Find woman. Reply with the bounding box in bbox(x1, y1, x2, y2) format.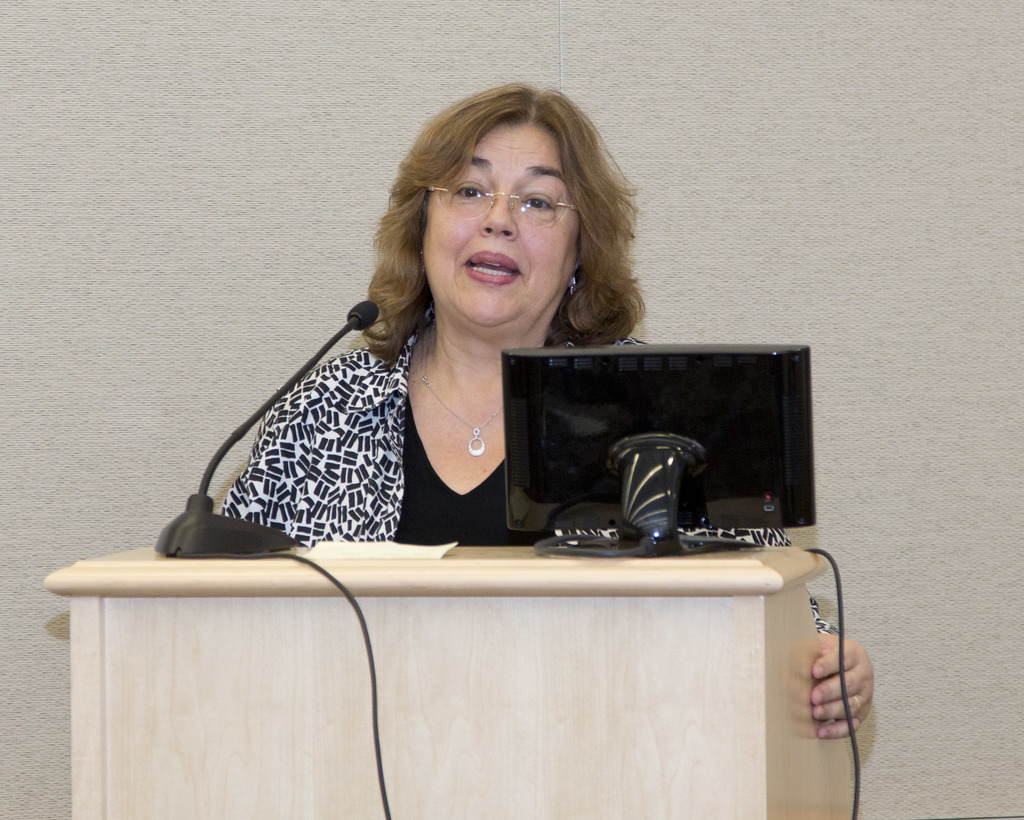
bbox(184, 104, 694, 607).
